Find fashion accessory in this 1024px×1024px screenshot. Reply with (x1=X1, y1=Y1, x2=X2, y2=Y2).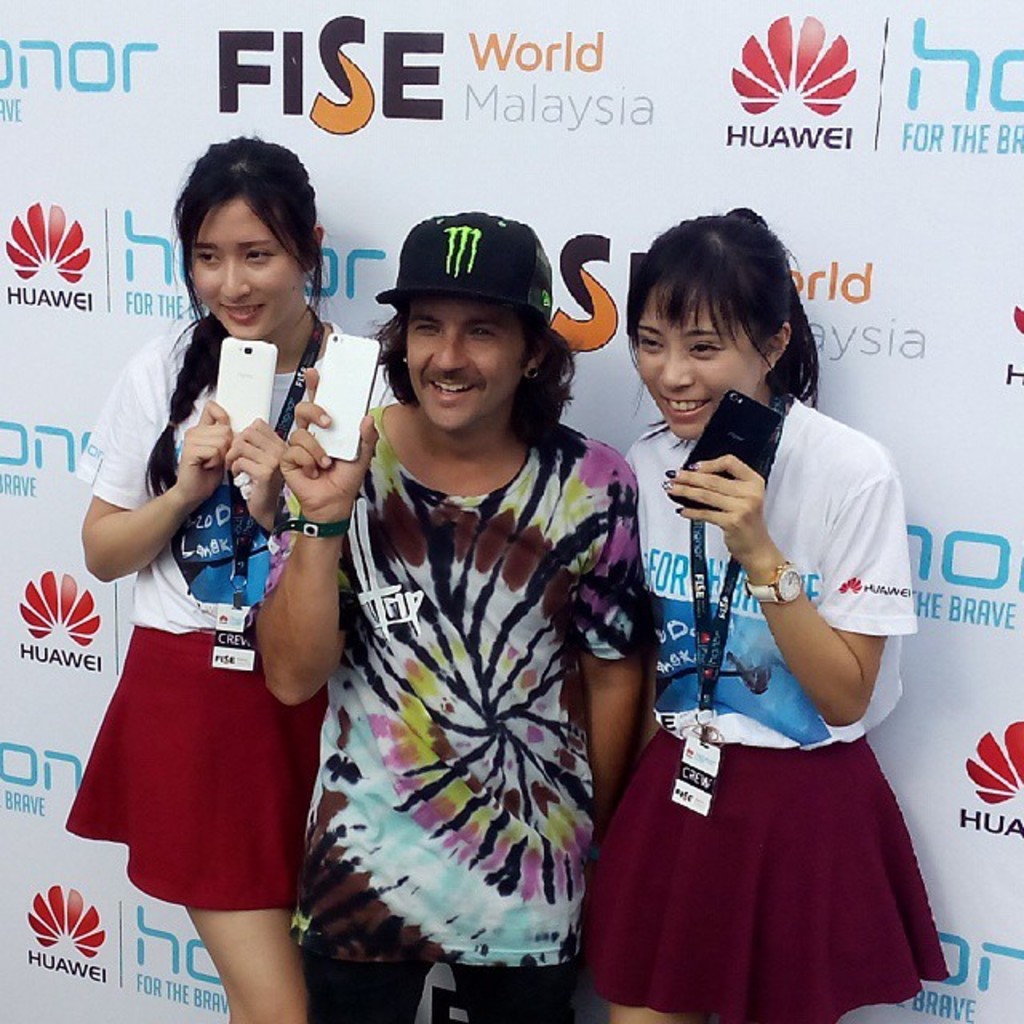
(x1=74, y1=310, x2=392, y2=635).
